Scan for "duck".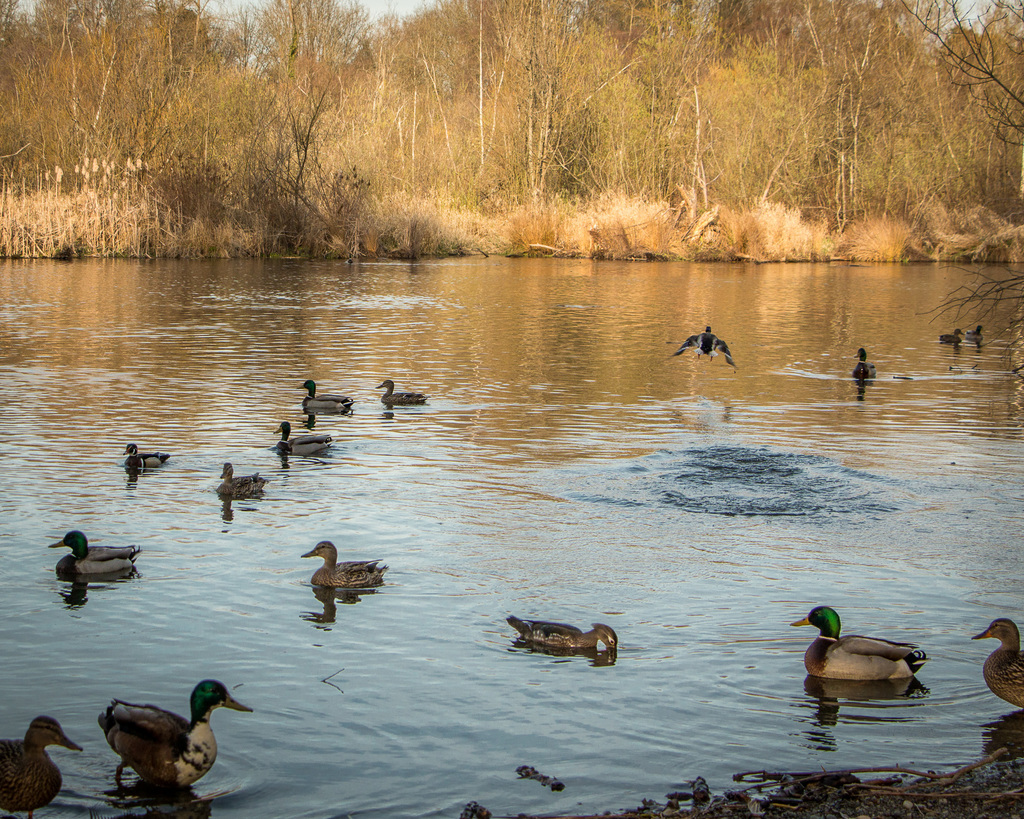
Scan result: box(299, 381, 354, 409).
